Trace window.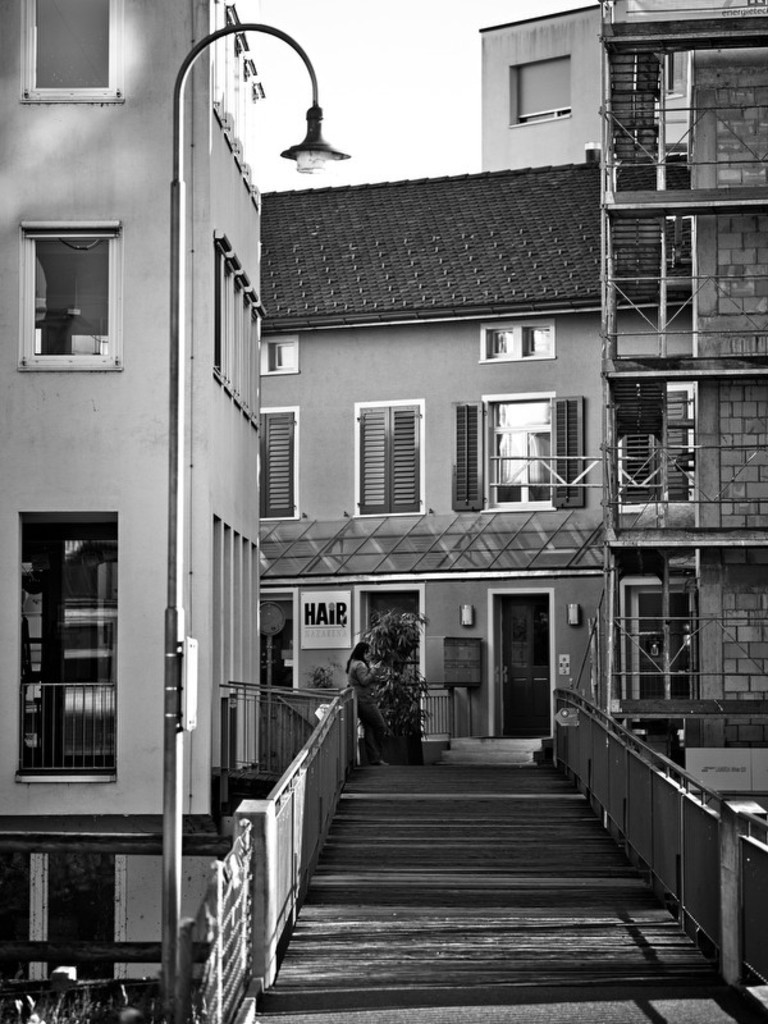
Traced to box=[511, 56, 573, 127].
